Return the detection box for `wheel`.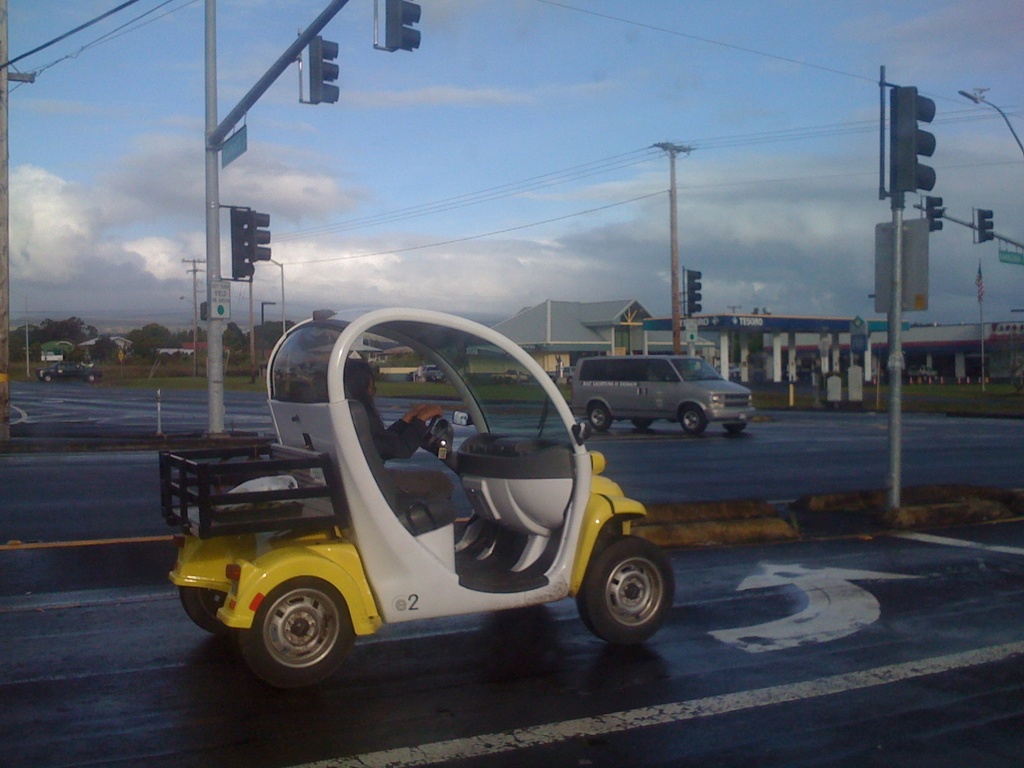
<region>724, 420, 750, 435</region>.
